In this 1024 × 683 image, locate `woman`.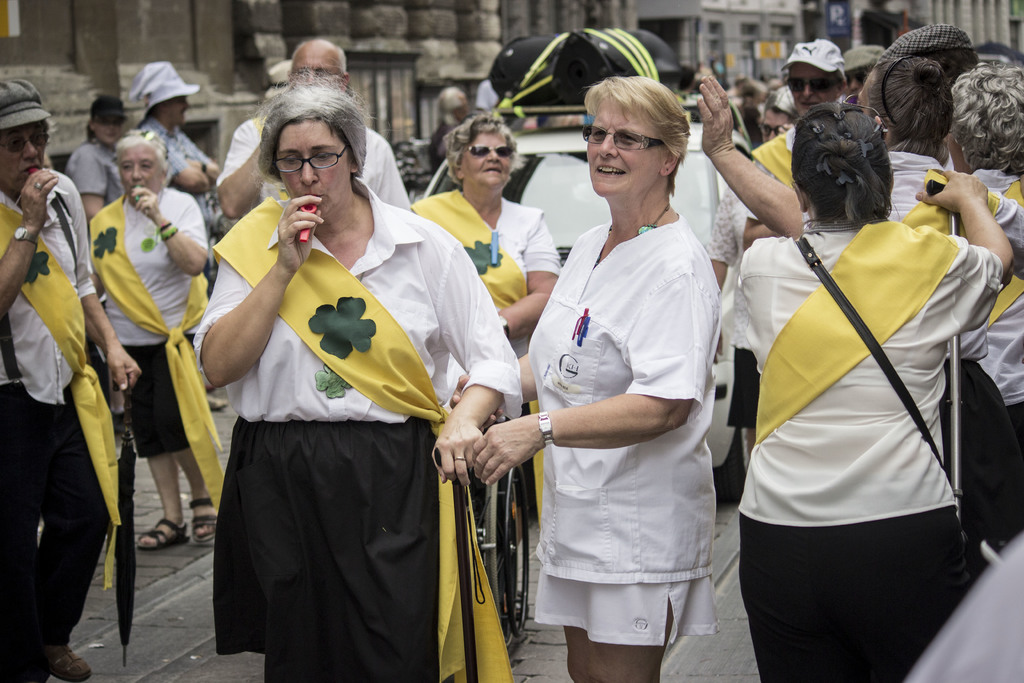
Bounding box: bbox=[86, 124, 225, 549].
